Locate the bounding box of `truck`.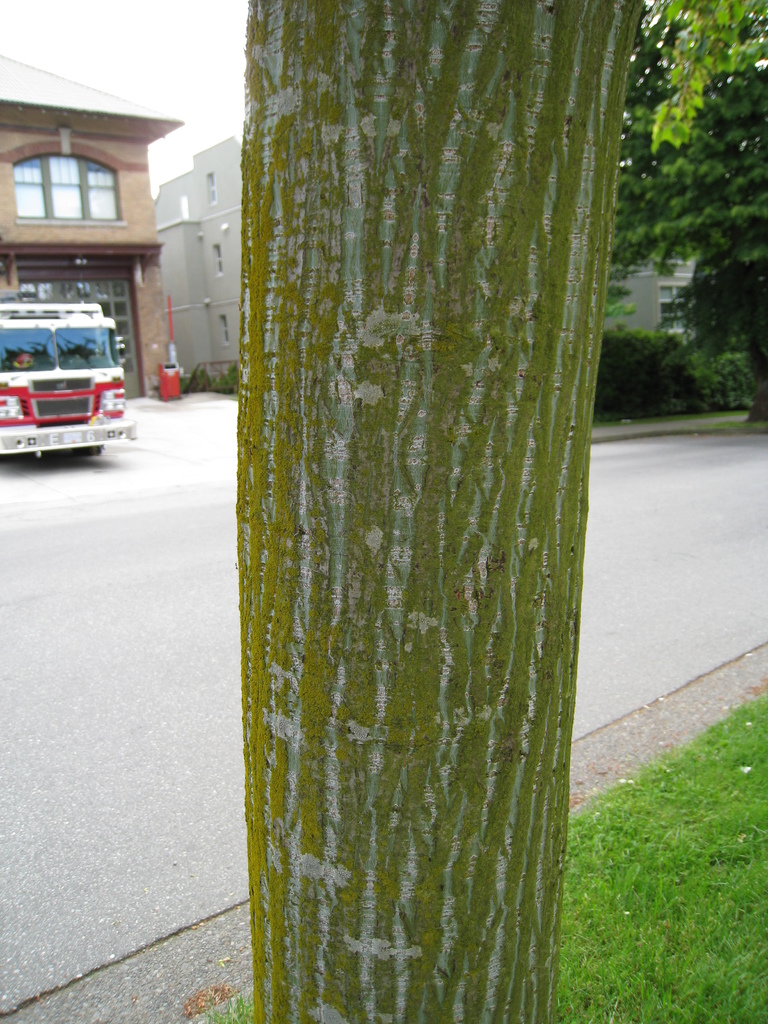
Bounding box: 7 285 129 457.
